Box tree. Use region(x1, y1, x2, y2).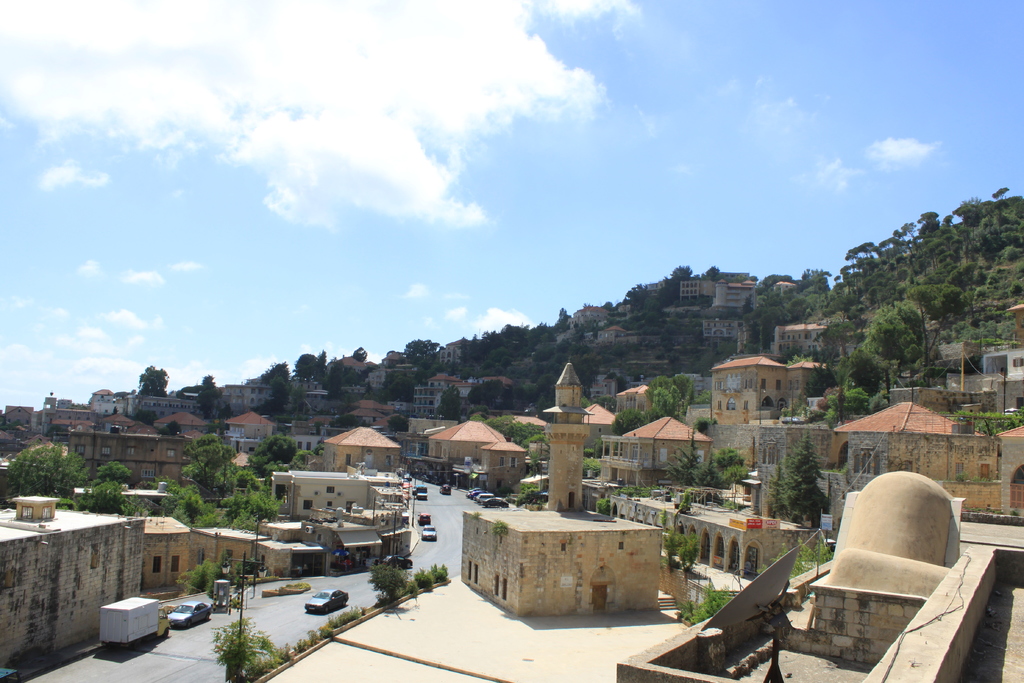
region(207, 616, 280, 682).
